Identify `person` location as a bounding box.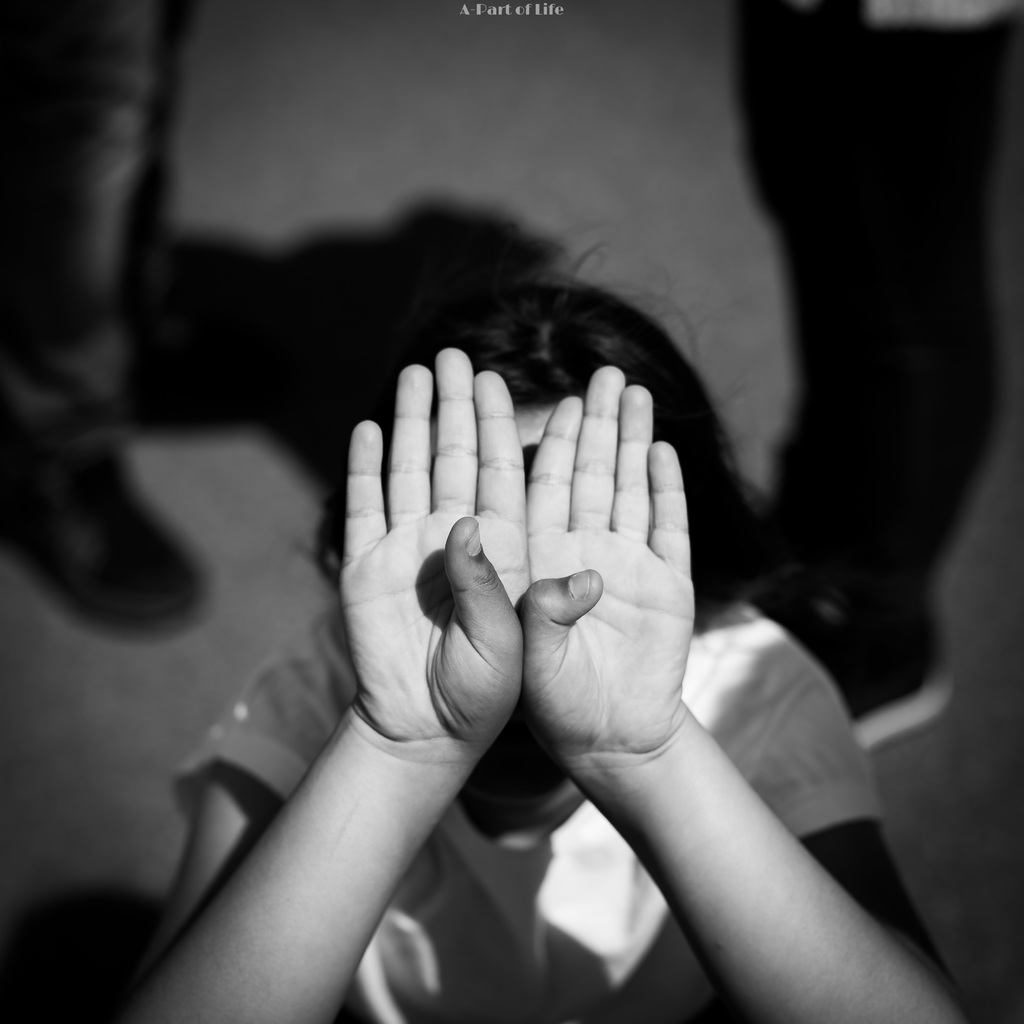
114/243/977/1023.
